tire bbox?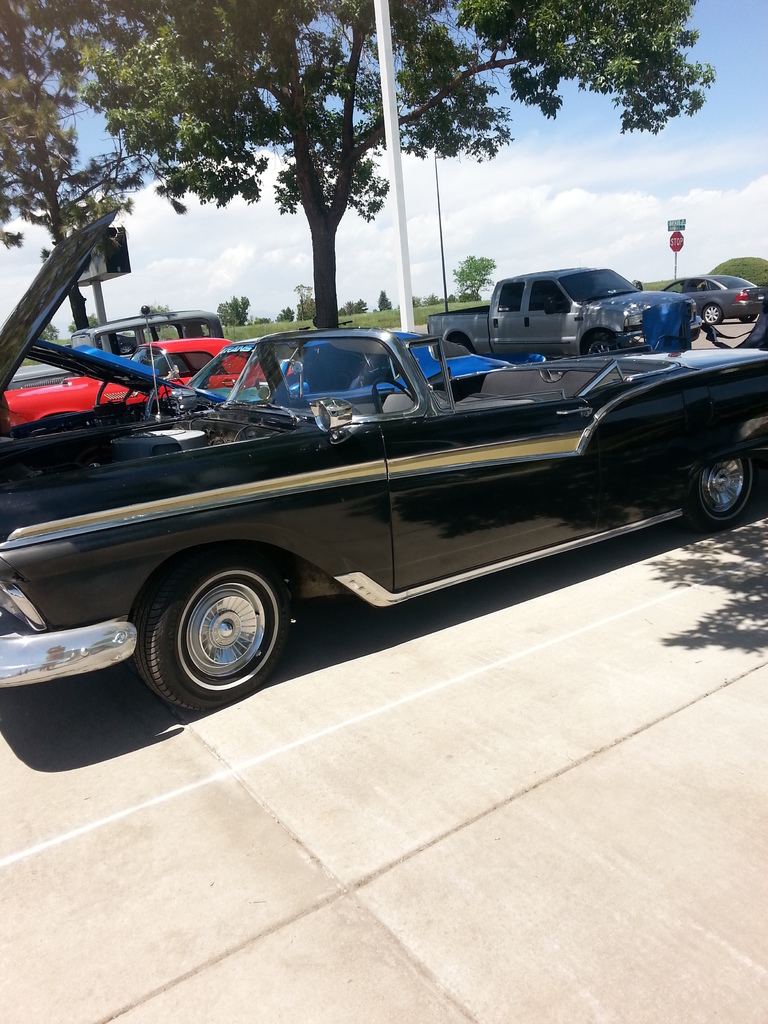
583 329 614 357
